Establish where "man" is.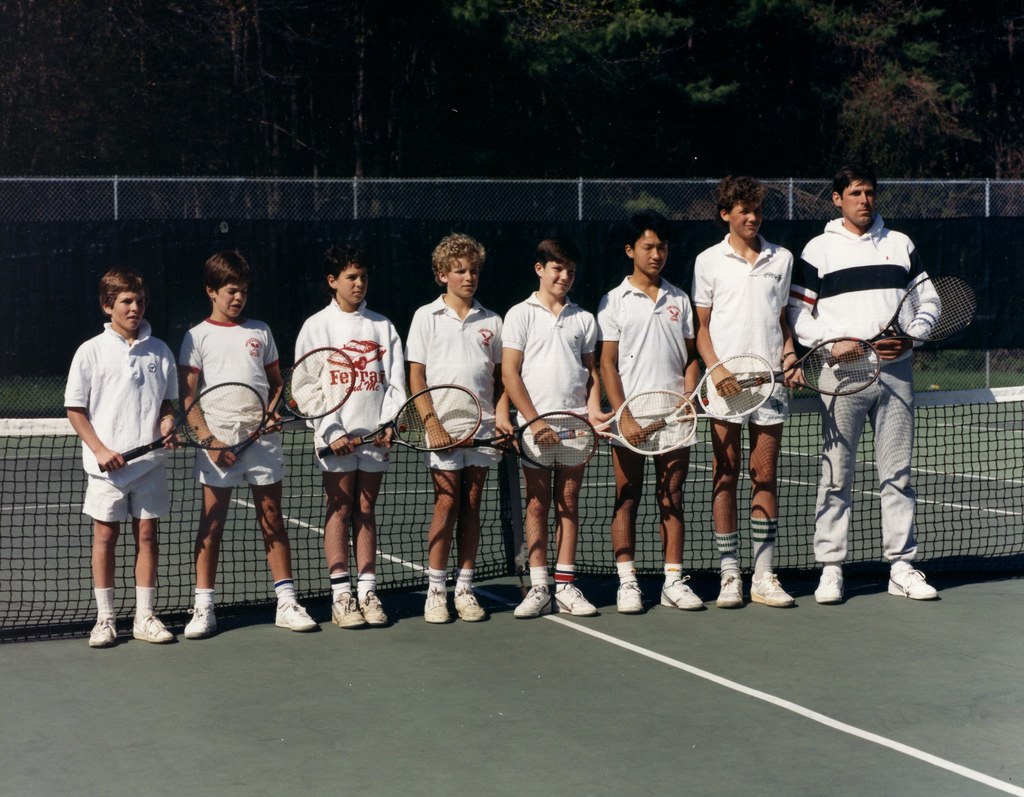
Established at [688,173,801,609].
